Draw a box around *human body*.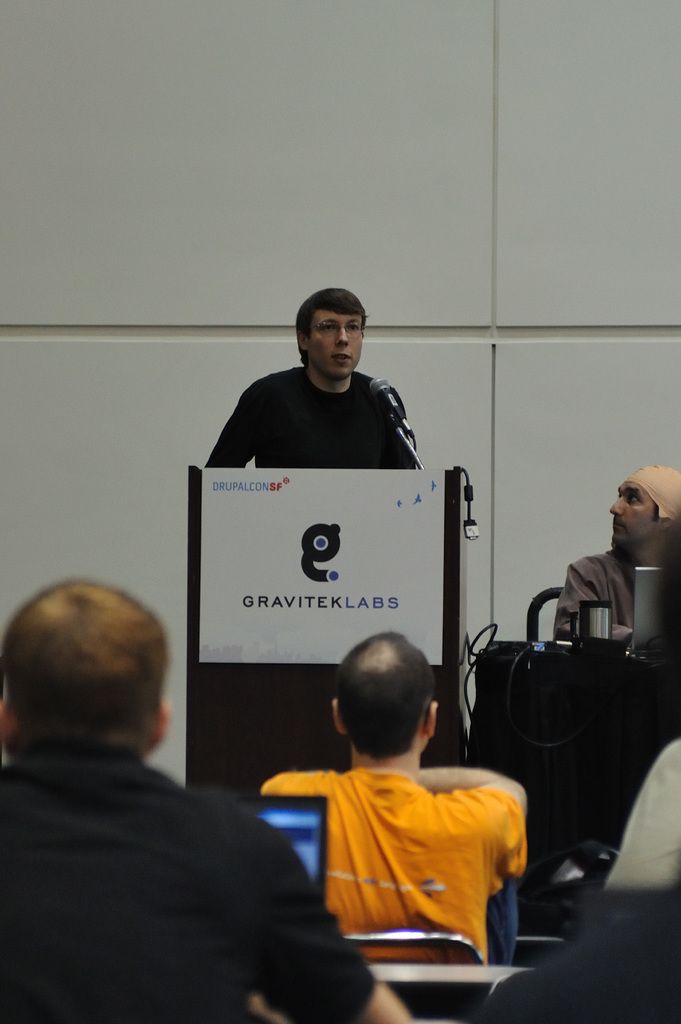
l=226, t=285, r=424, b=484.
